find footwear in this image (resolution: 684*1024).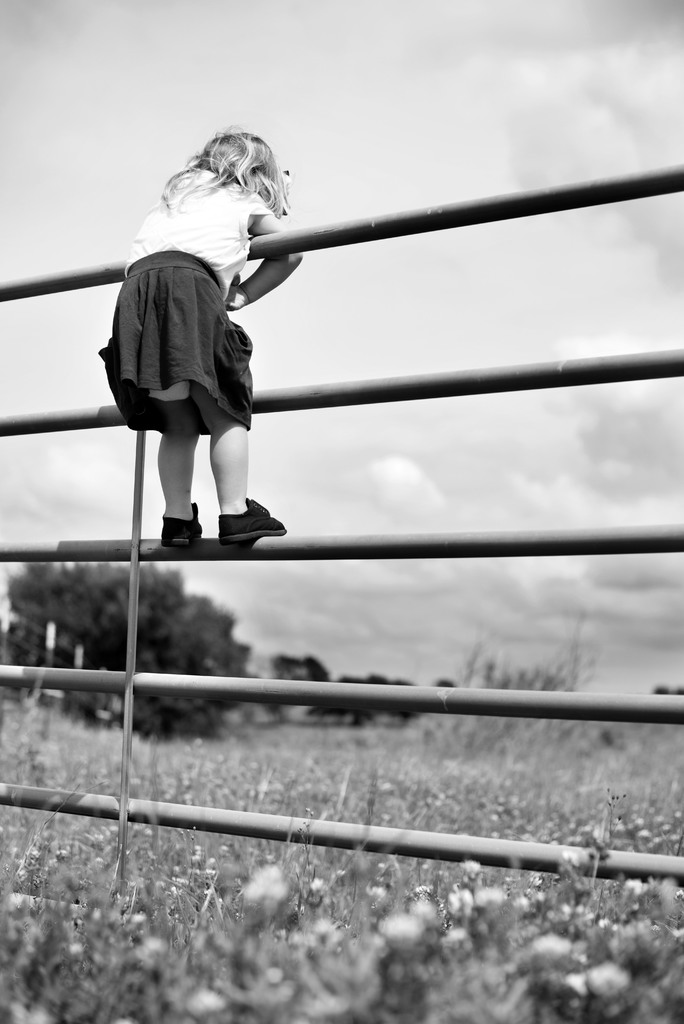
[160, 499, 206, 548].
